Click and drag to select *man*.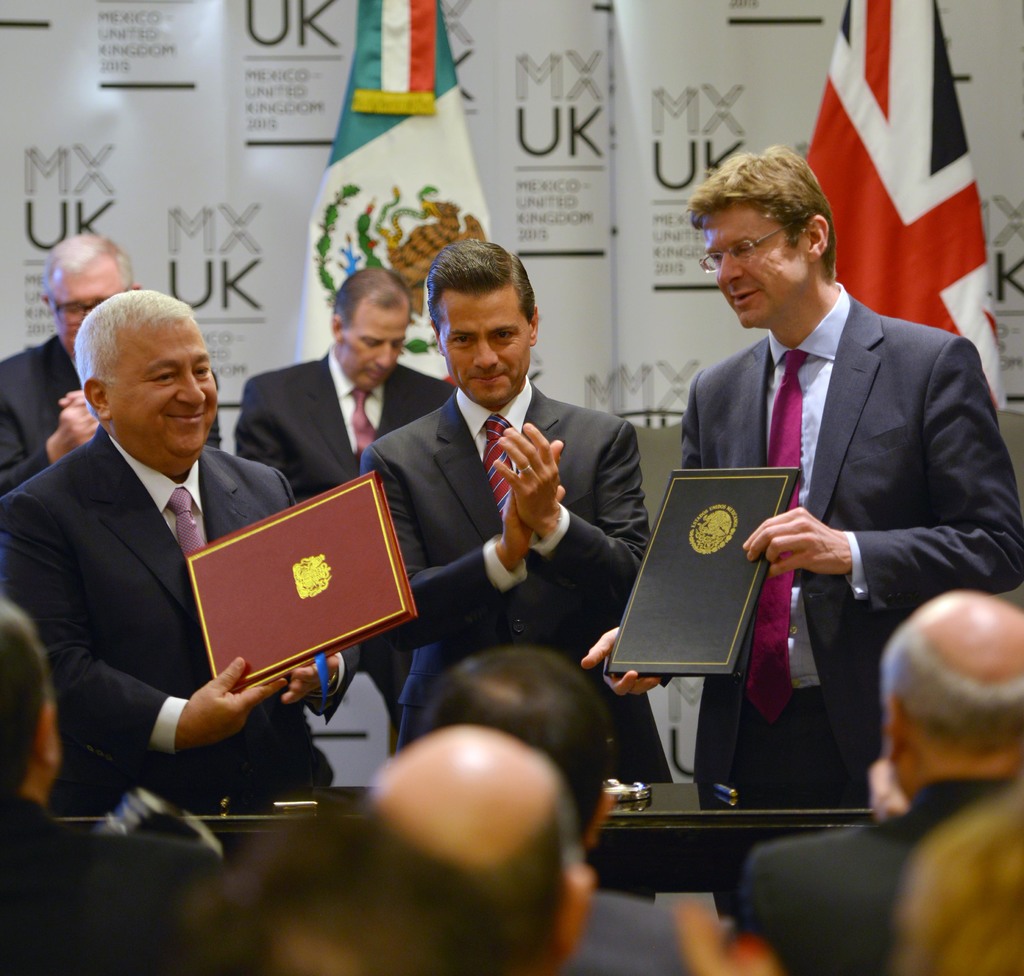
Selection: bbox(743, 589, 1023, 975).
